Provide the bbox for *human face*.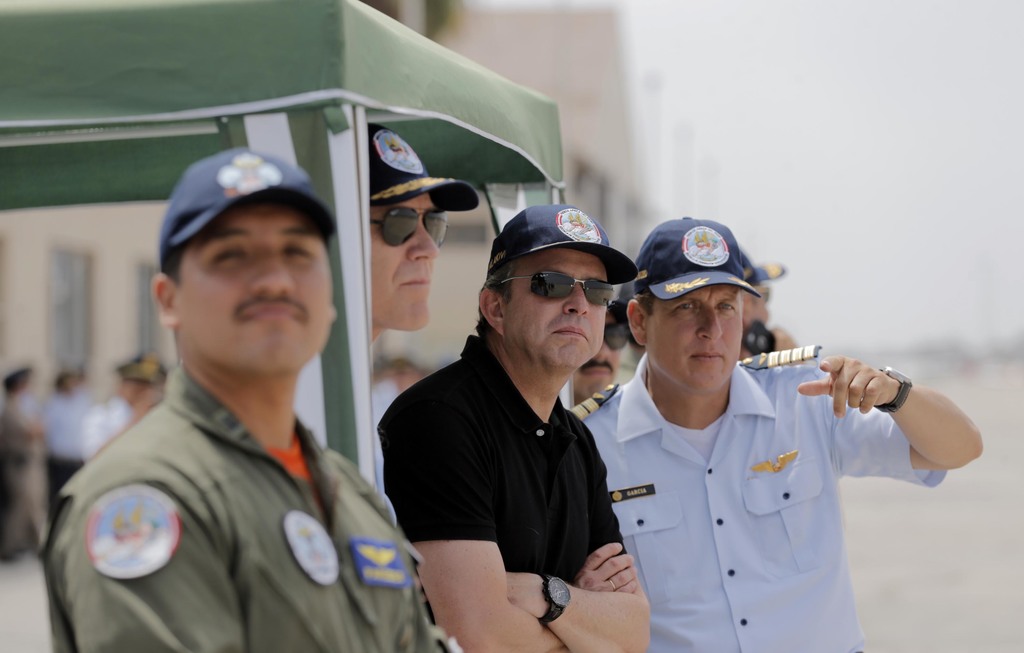
bbox=(170, 191, 348, 376).
